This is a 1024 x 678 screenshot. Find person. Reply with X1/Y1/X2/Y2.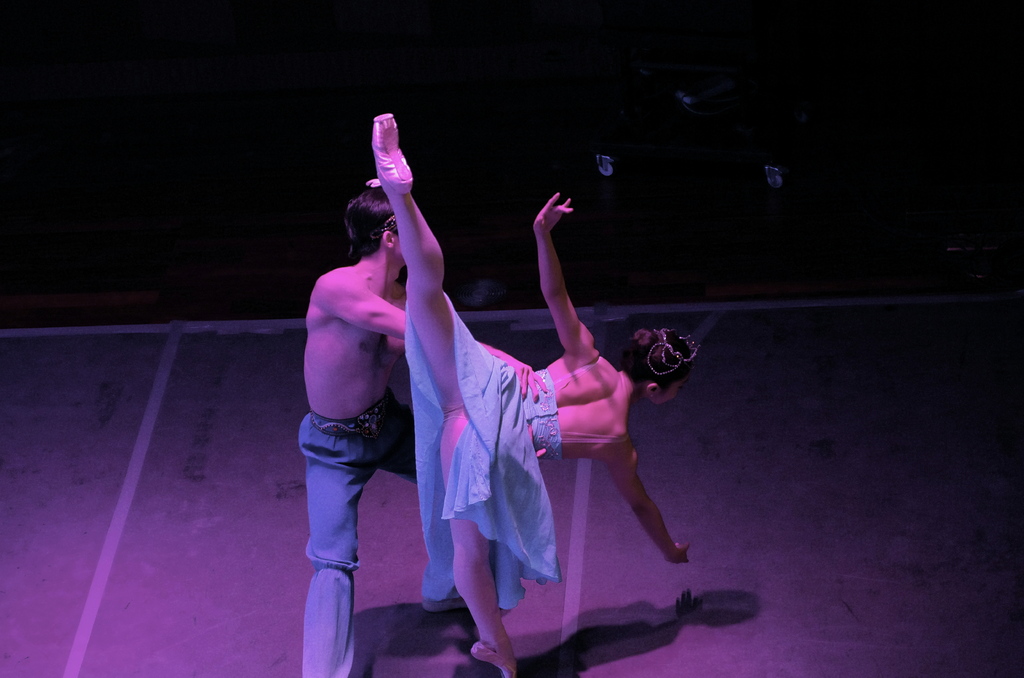
356/112/701/674.
